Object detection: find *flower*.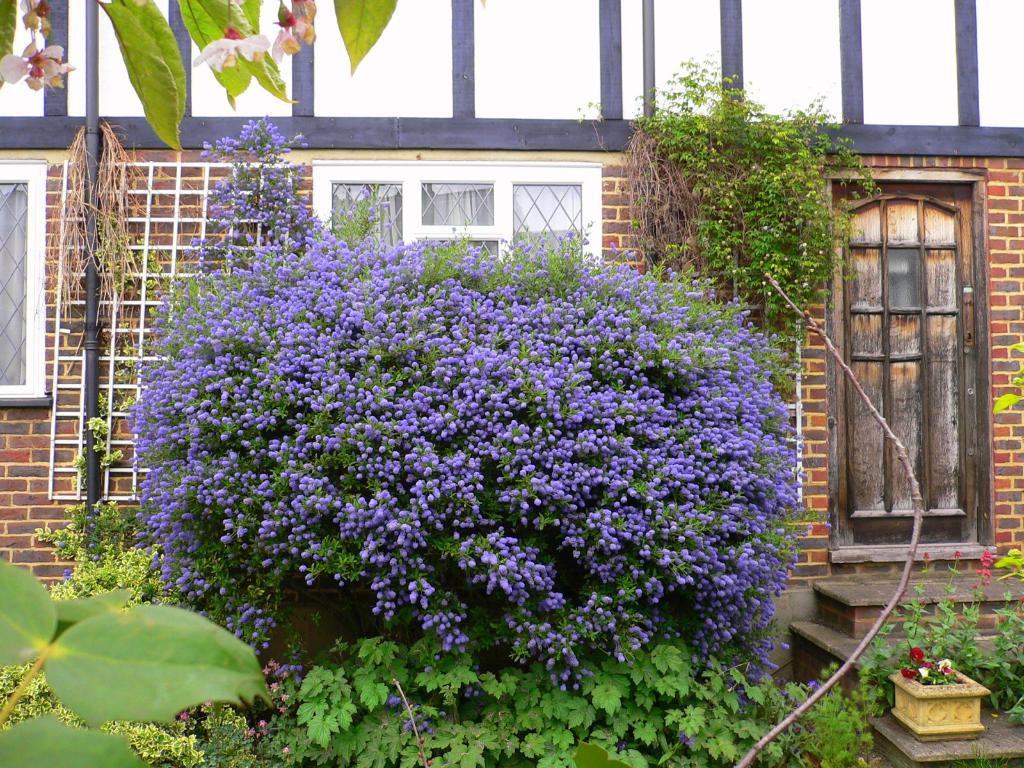
pyautogui.locateOnScreen(954, 549, 963, 564).
